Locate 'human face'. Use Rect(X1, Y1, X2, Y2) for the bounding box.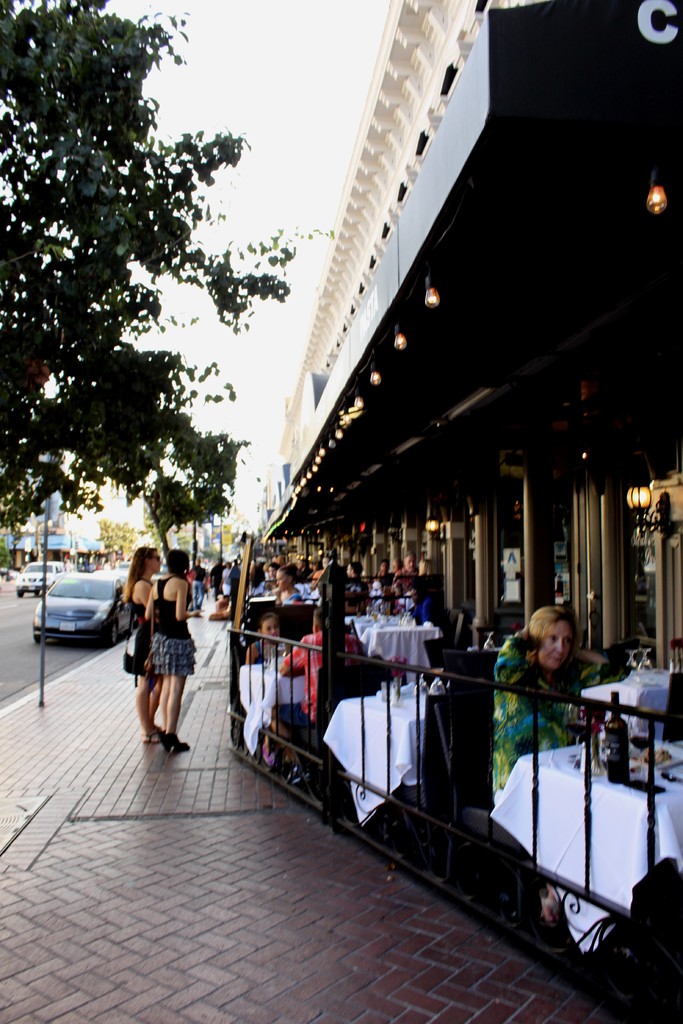
Rect(264, 614, 284, 646).
